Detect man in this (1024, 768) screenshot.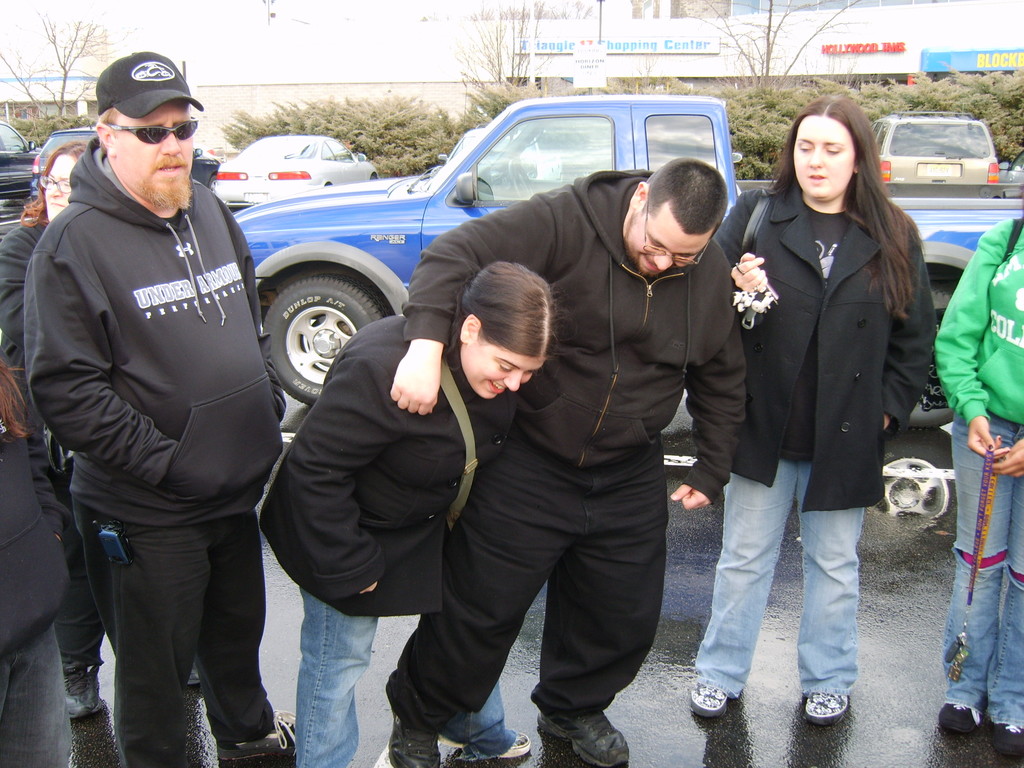
Detection: <region>17, 26, 292, 767</region>.
